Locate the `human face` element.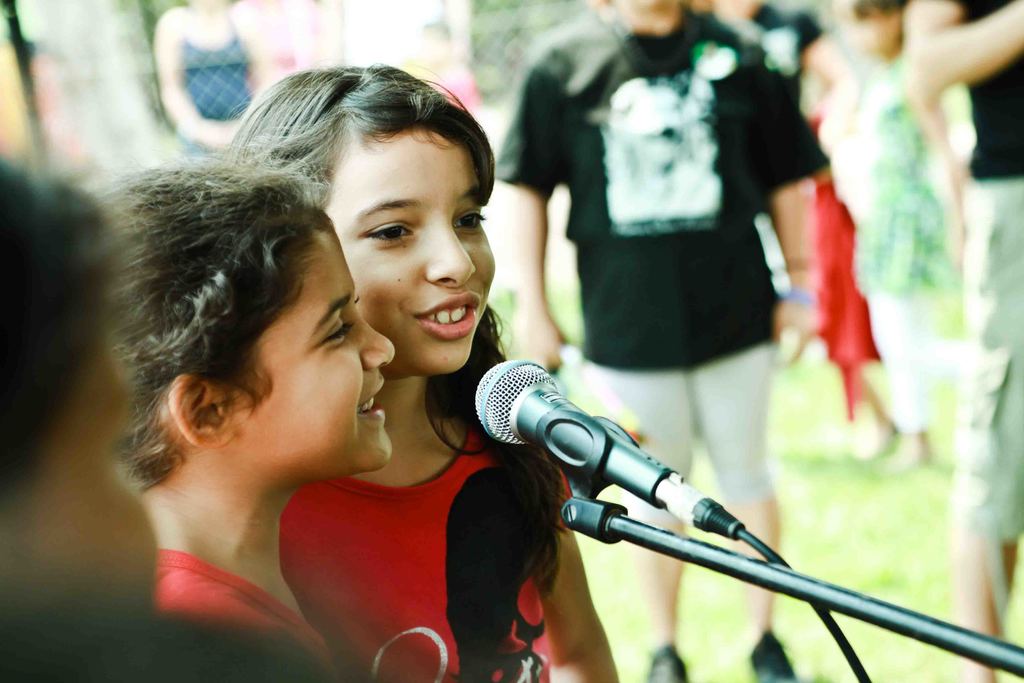
Element bbox: bbox=(320, 126, 499, 378).
